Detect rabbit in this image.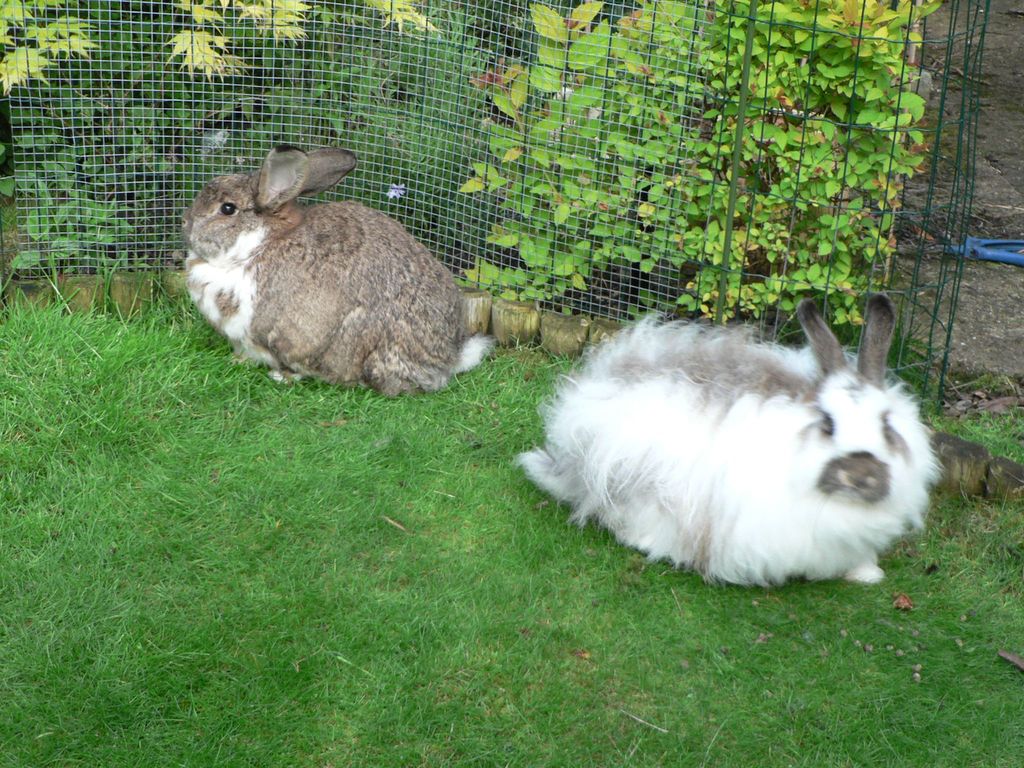
Detection: Rect(163, 143, 495, 404).
